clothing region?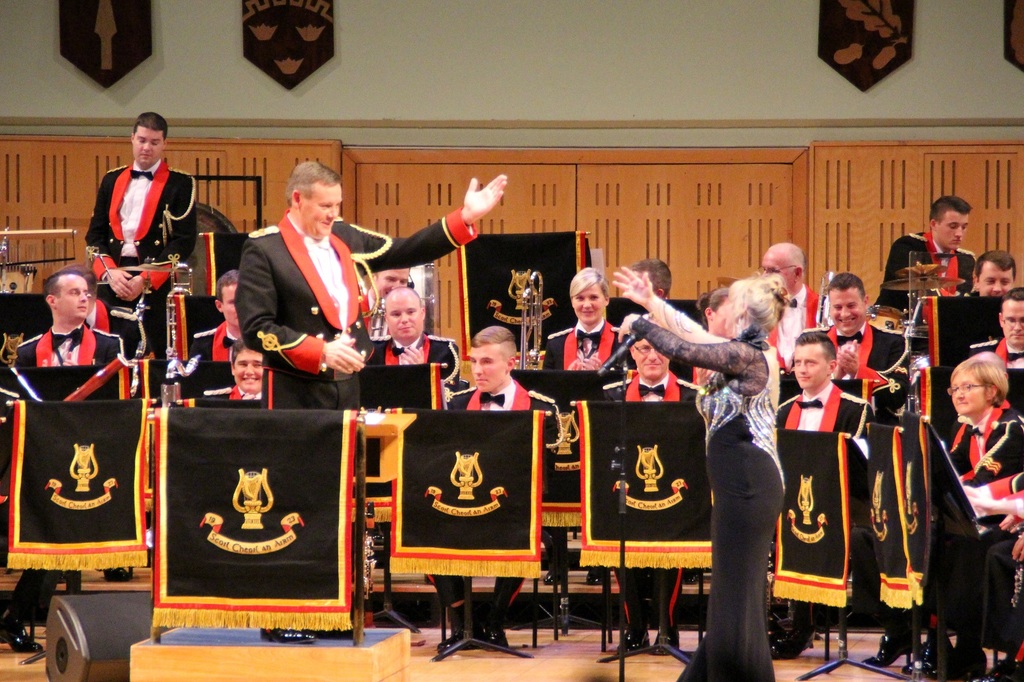
546, 316, 621, 368
